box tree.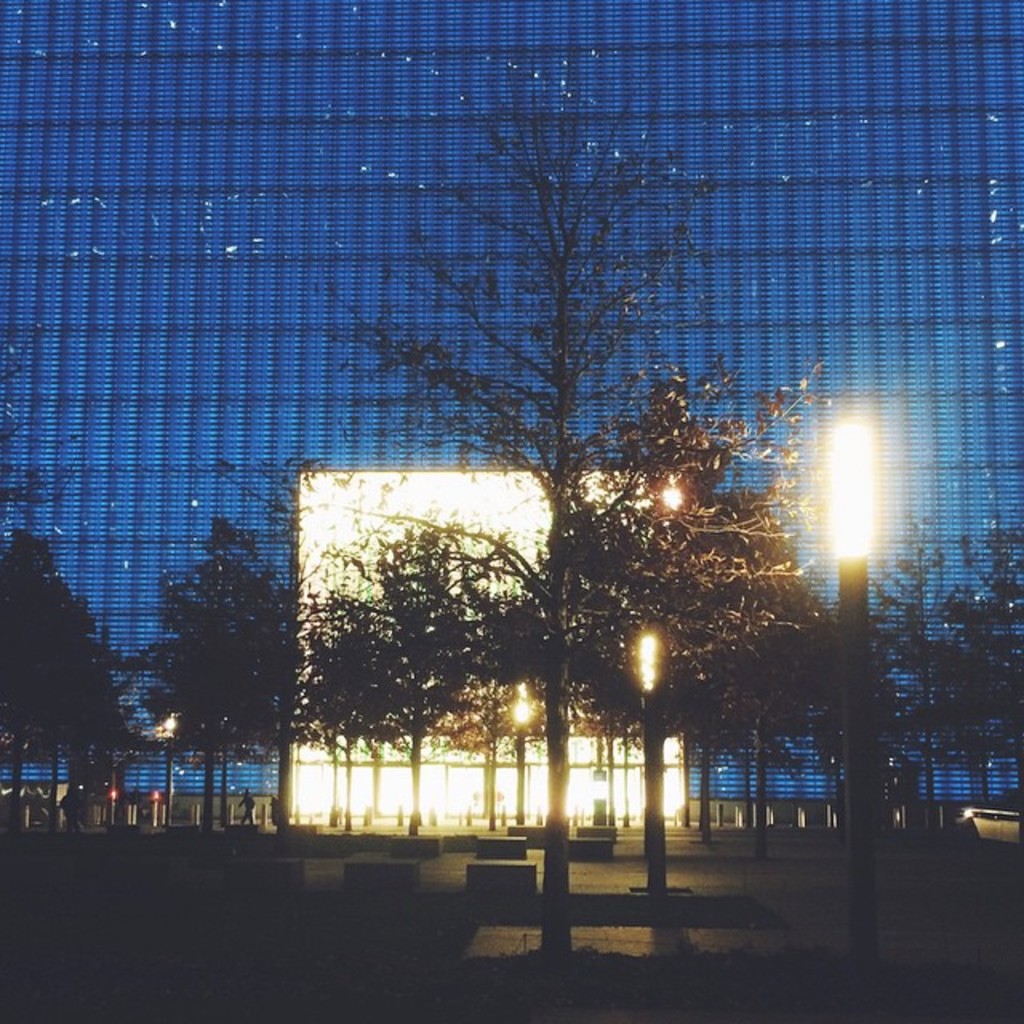
(0,530,114,840).
